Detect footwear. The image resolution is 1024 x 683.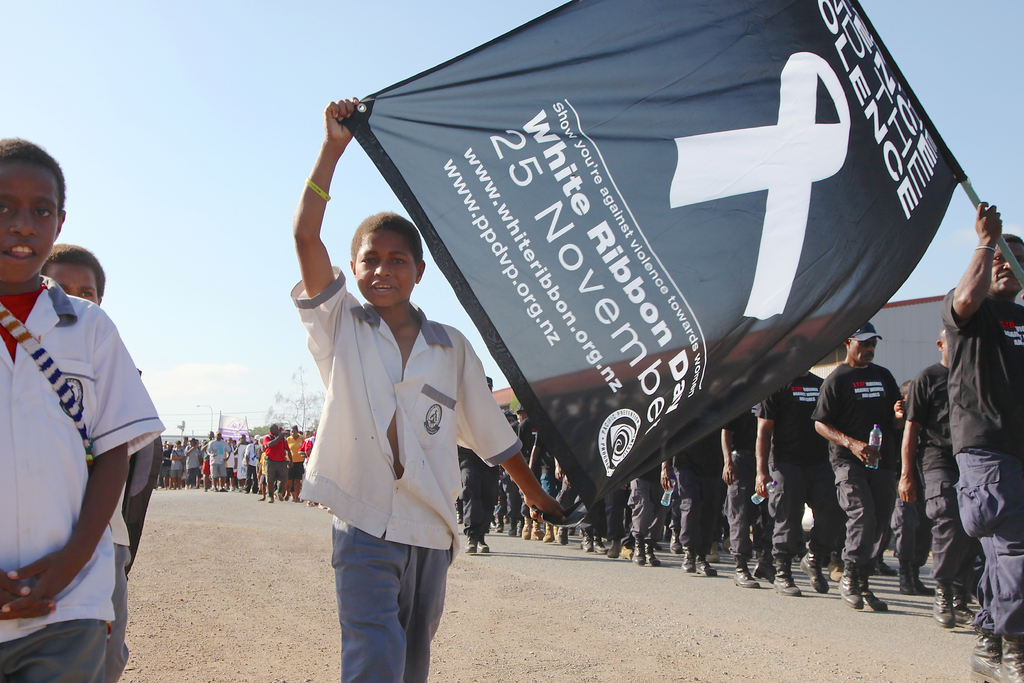
x1=954, y1=590, x2=986, y2=627.
